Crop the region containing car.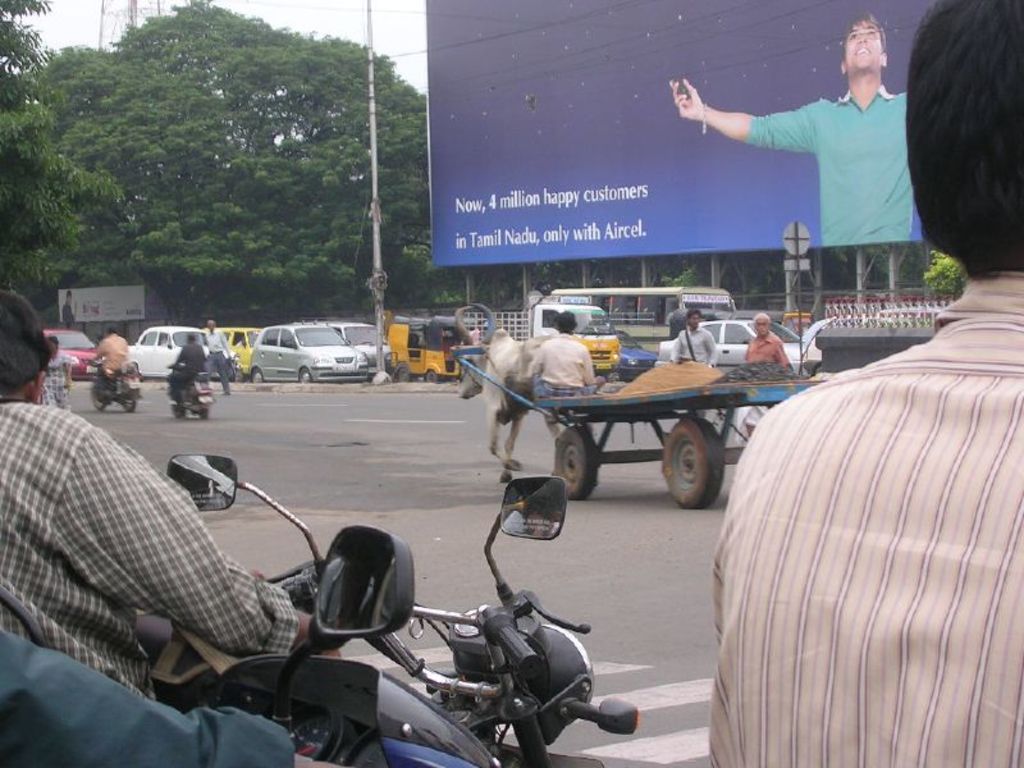
Crop region: left=334, top=312, right=384, bottom=375.
